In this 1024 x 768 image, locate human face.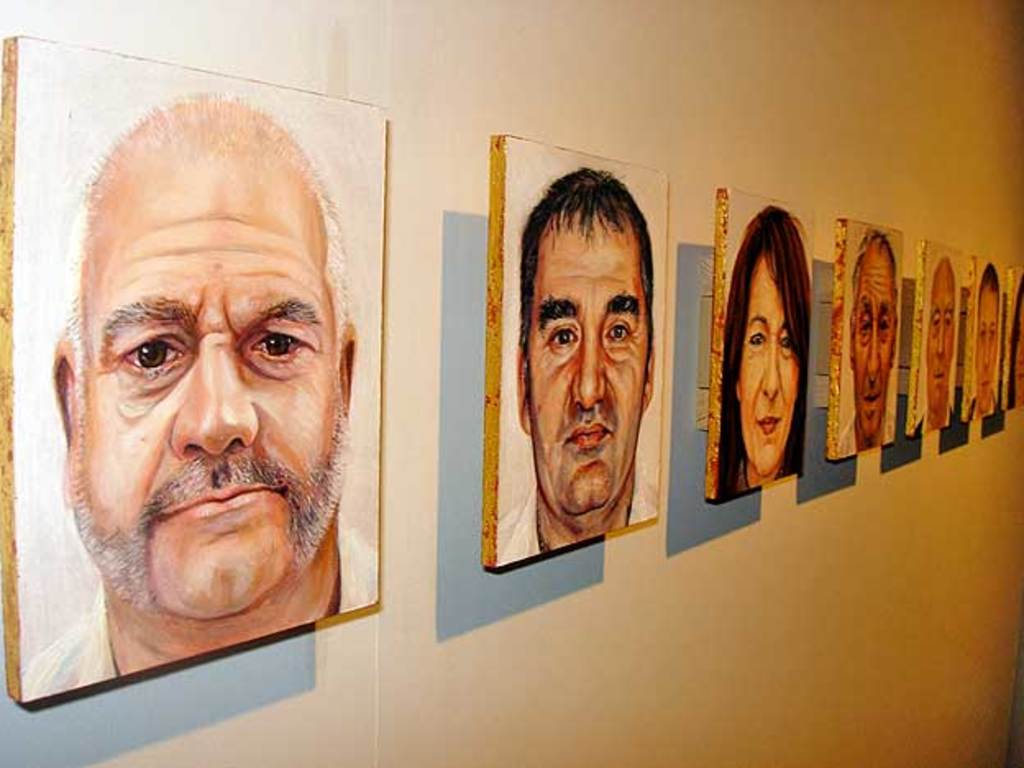
Bounding box: region(855, 236, 899, 445).
